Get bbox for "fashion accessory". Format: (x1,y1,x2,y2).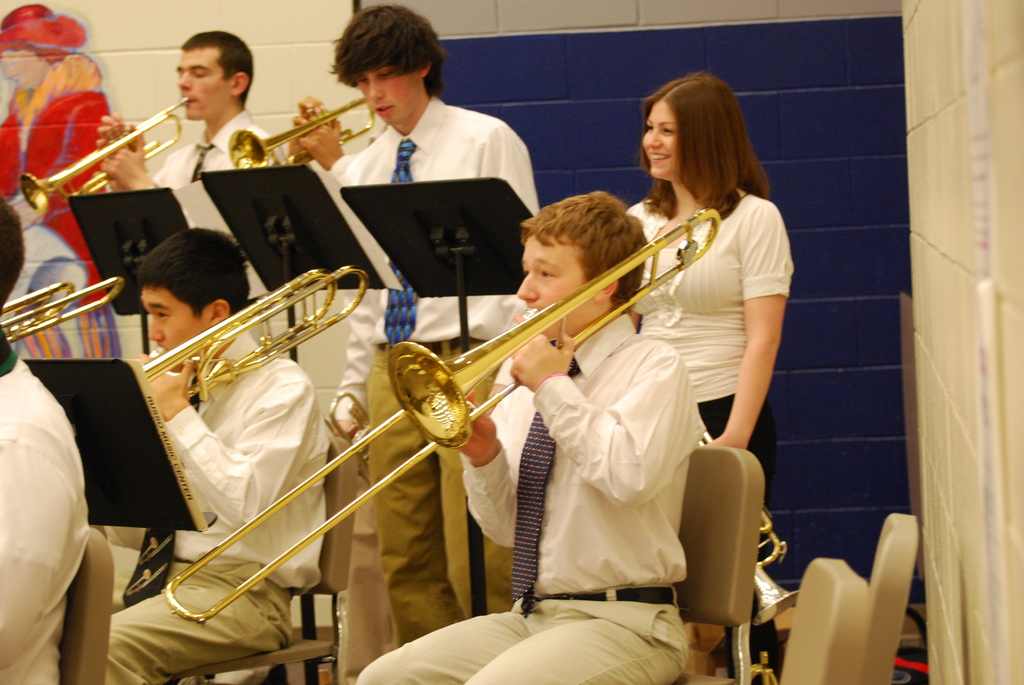
(380,139,417,347).
